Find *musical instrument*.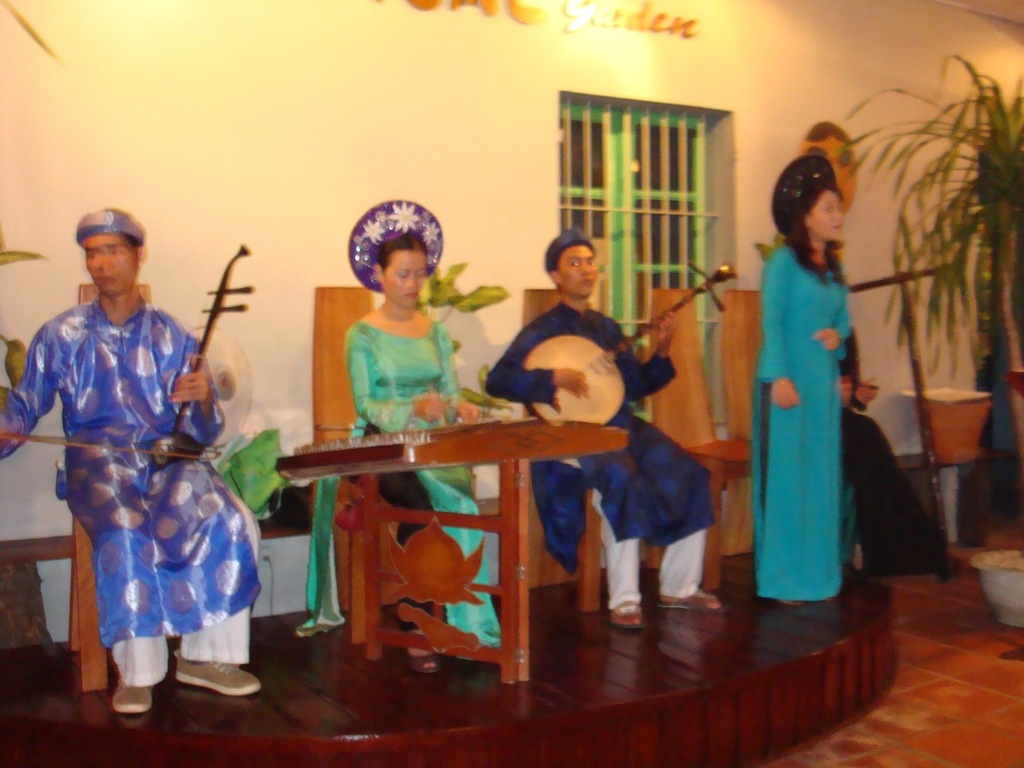
521:268:749:432.
